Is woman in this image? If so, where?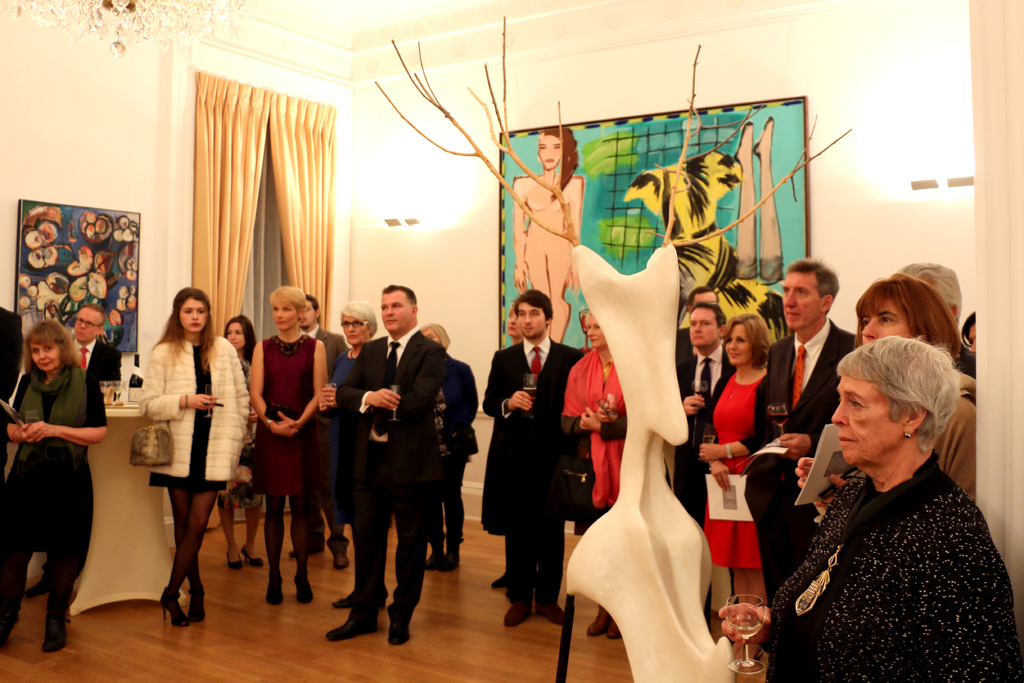
Yes, at [512, 129, 589, 347].
